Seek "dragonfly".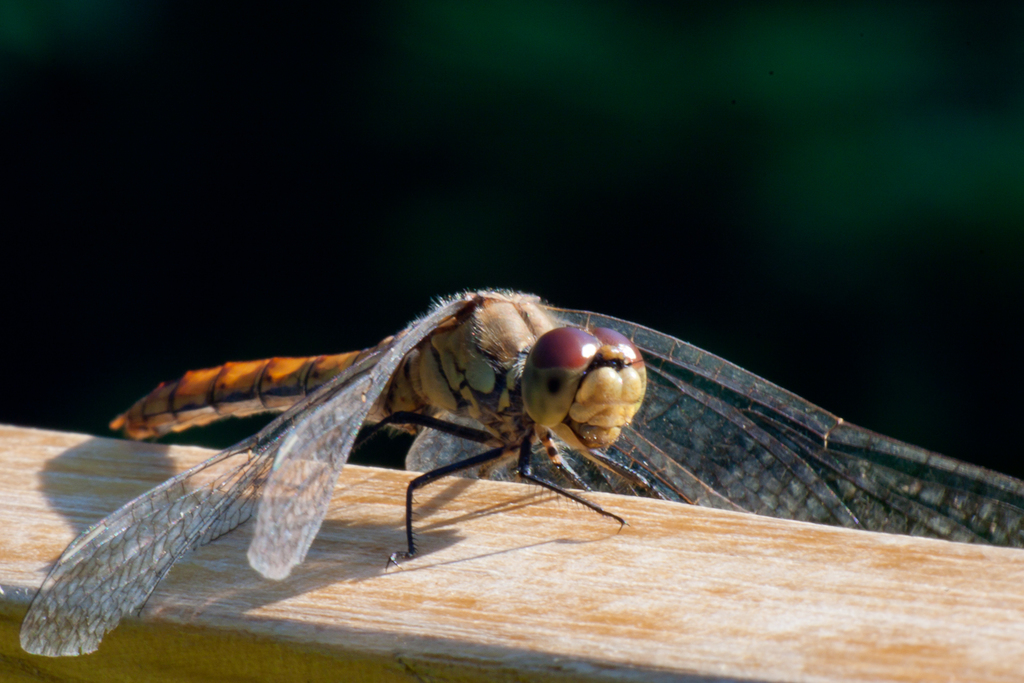
(15,286,1023,654).
